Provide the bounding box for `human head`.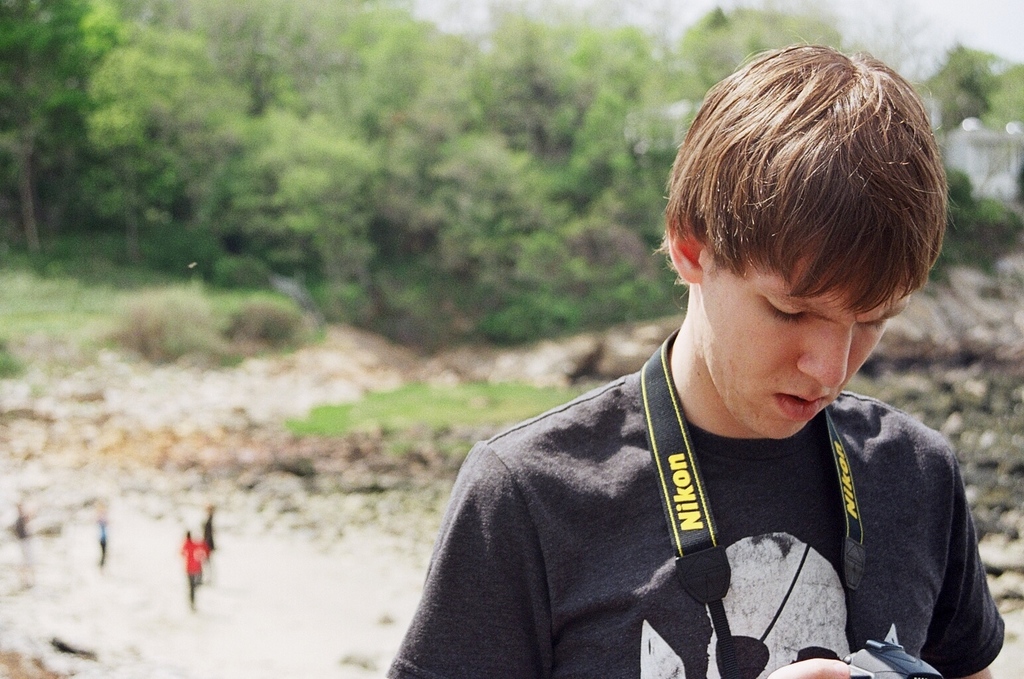
locate(659, 28, 930, 426).
